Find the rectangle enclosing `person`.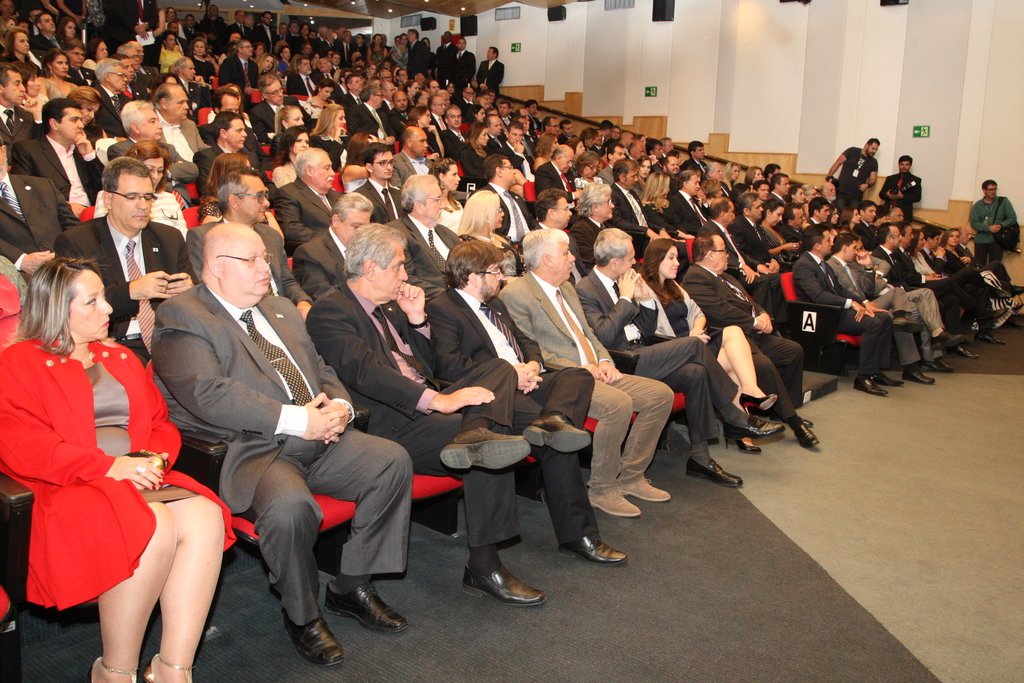
box=[52, 158, 198, 367].
